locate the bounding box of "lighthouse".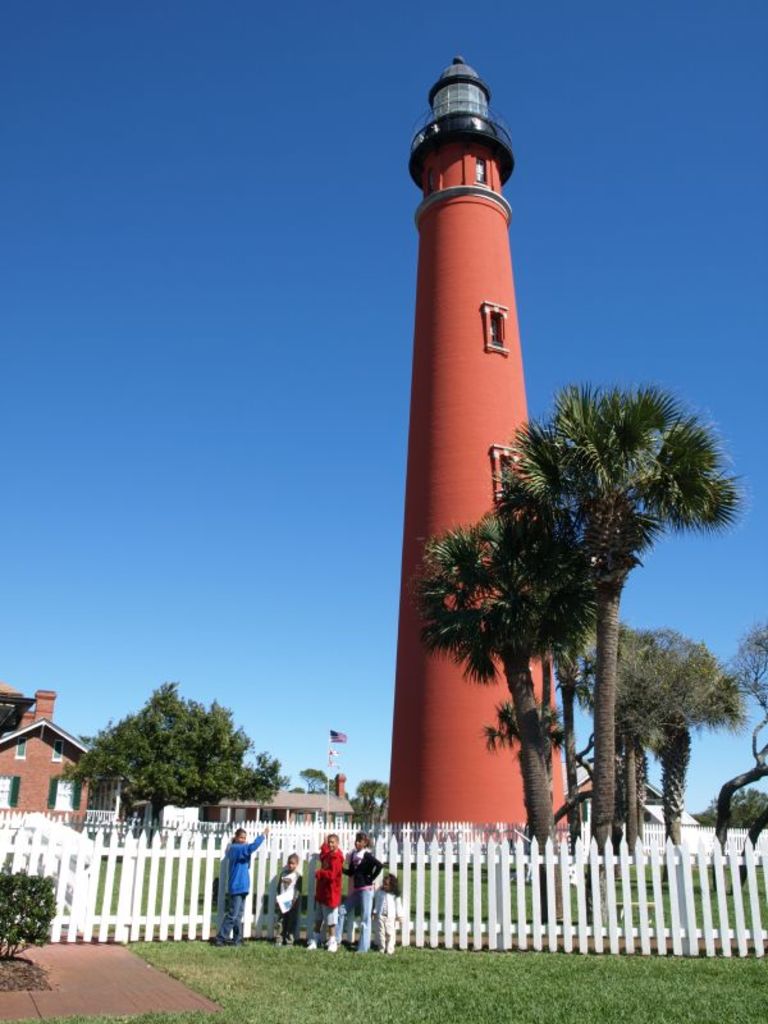
Bounding box: bbox=[374, 33, 576, 746].
